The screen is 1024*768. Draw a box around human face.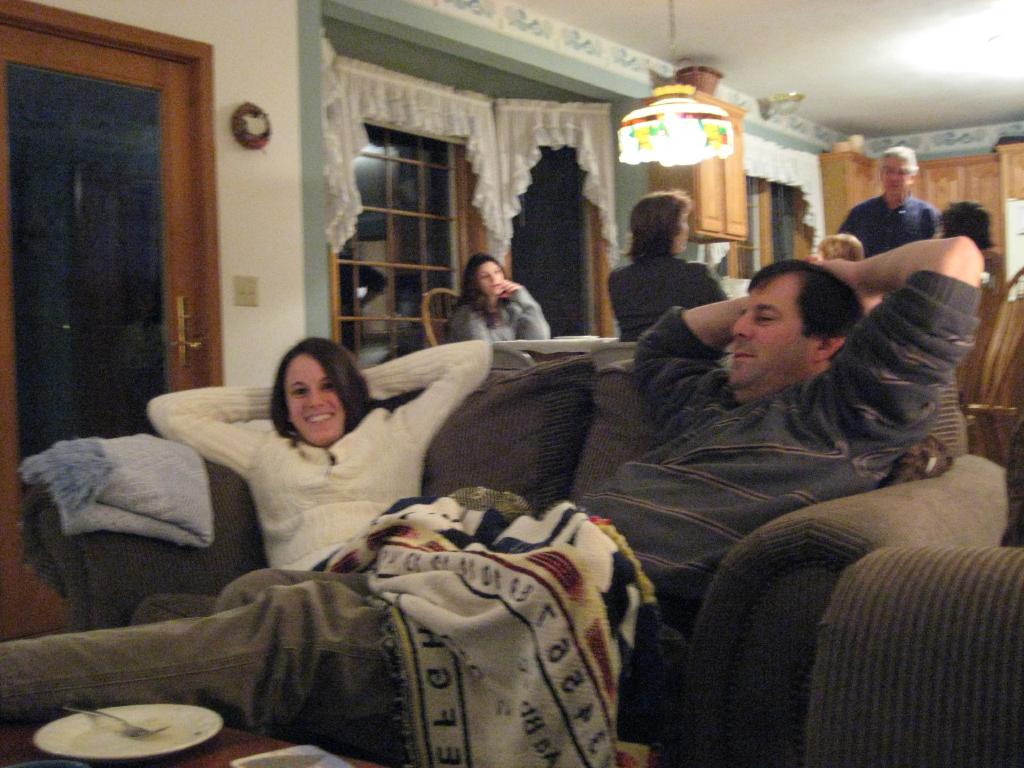
729/269/813/393.
